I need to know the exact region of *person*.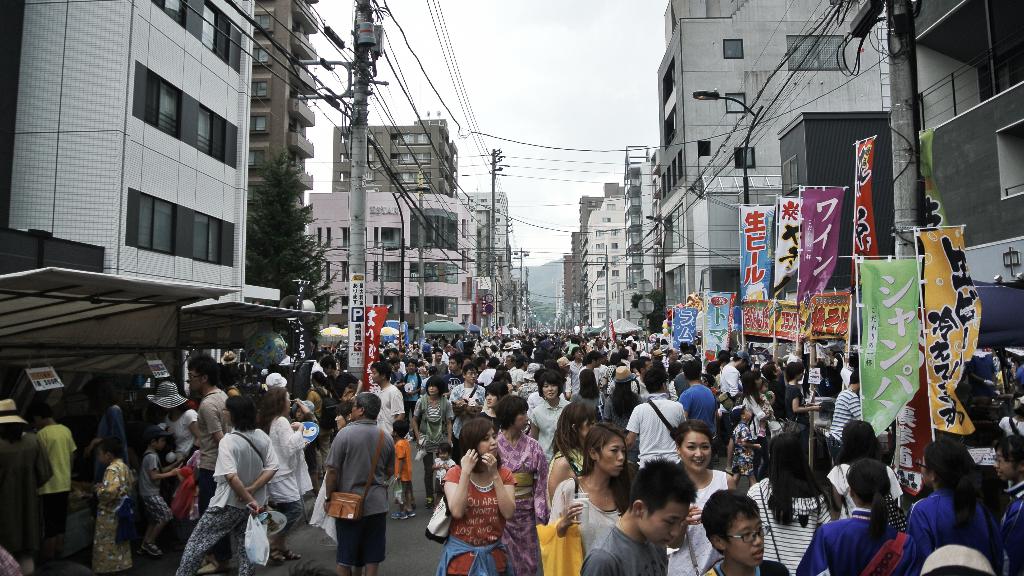
Region: [661, 422, 755, 575].
